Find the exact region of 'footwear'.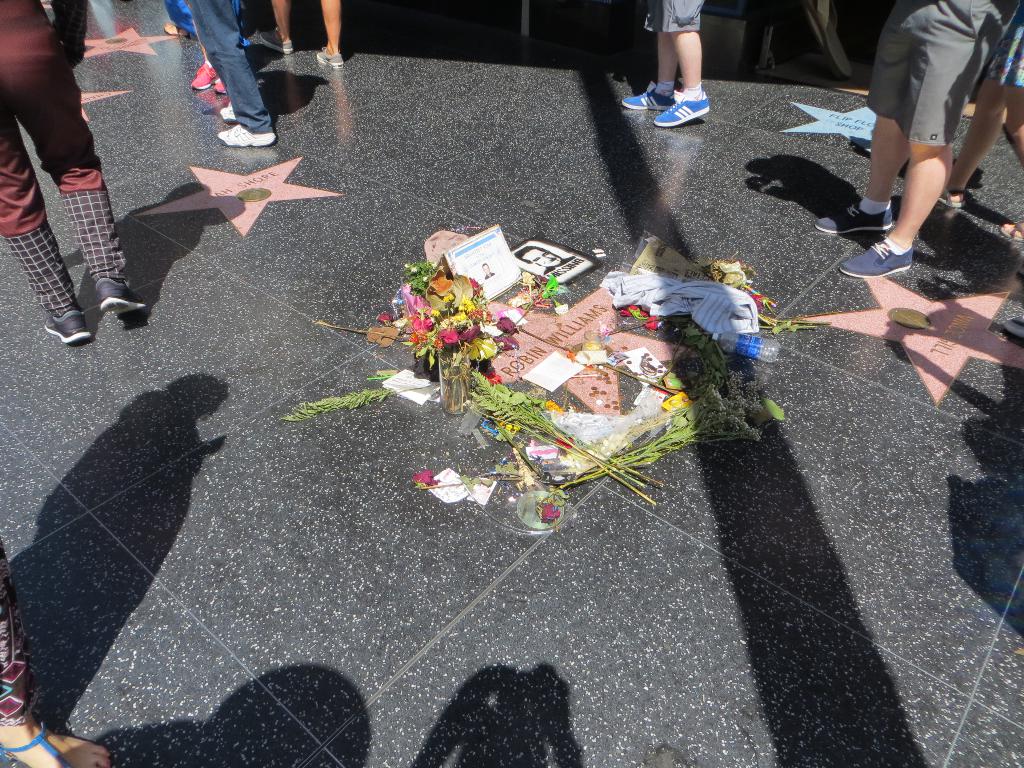
Exact region: 999, 223, 1023, 244.
